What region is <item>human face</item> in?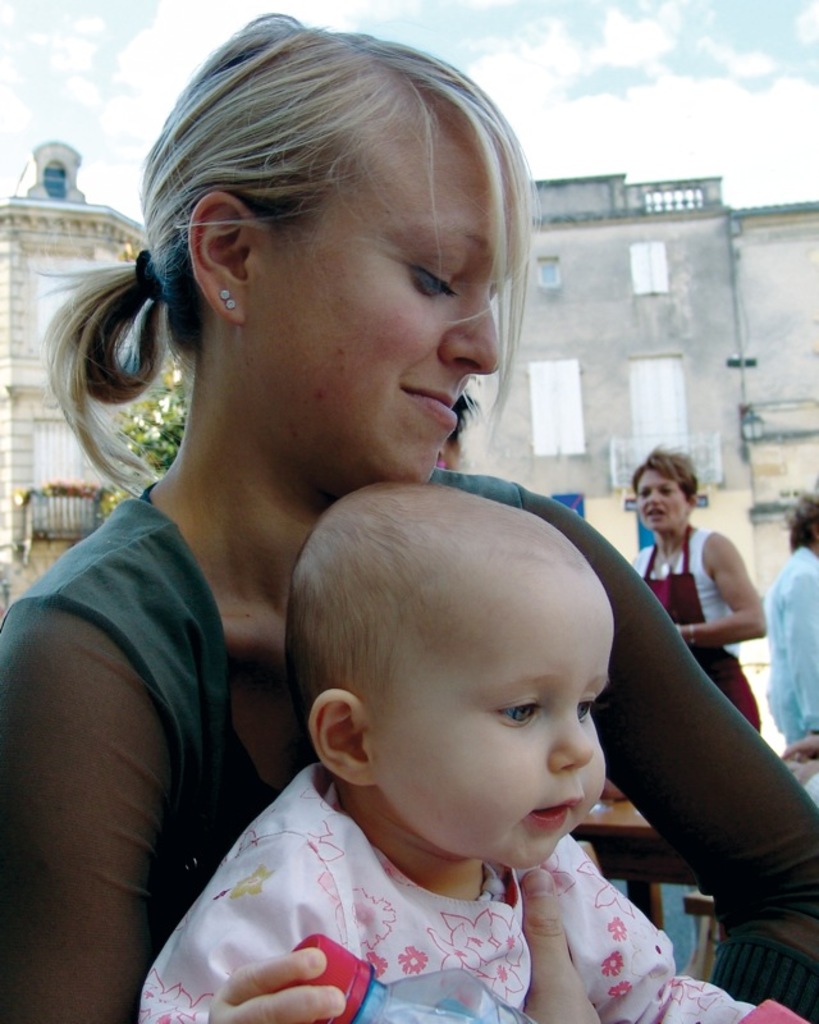
rect(637, 468, 686, 535).
